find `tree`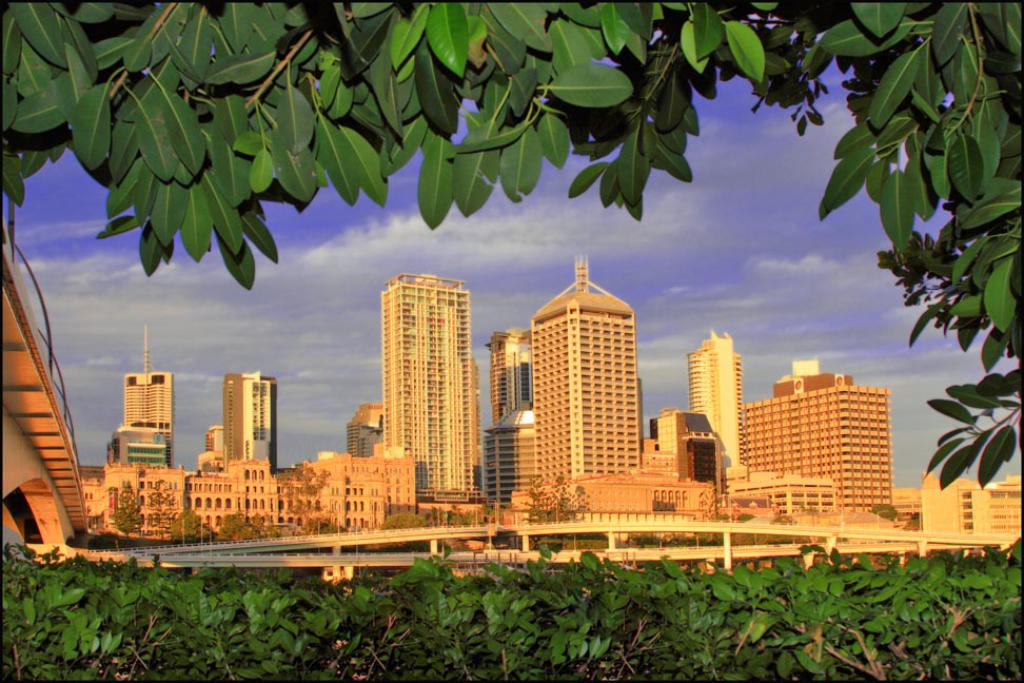
box=[875, 500, 901, 522]
